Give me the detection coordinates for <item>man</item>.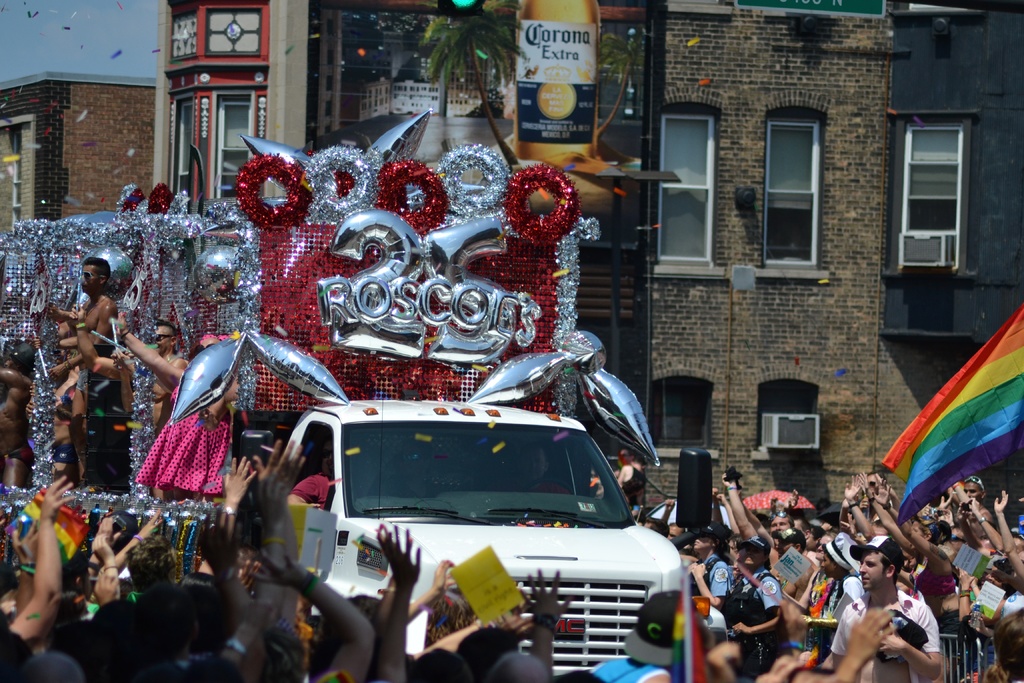
bbox(0, 339, 36, 491).
